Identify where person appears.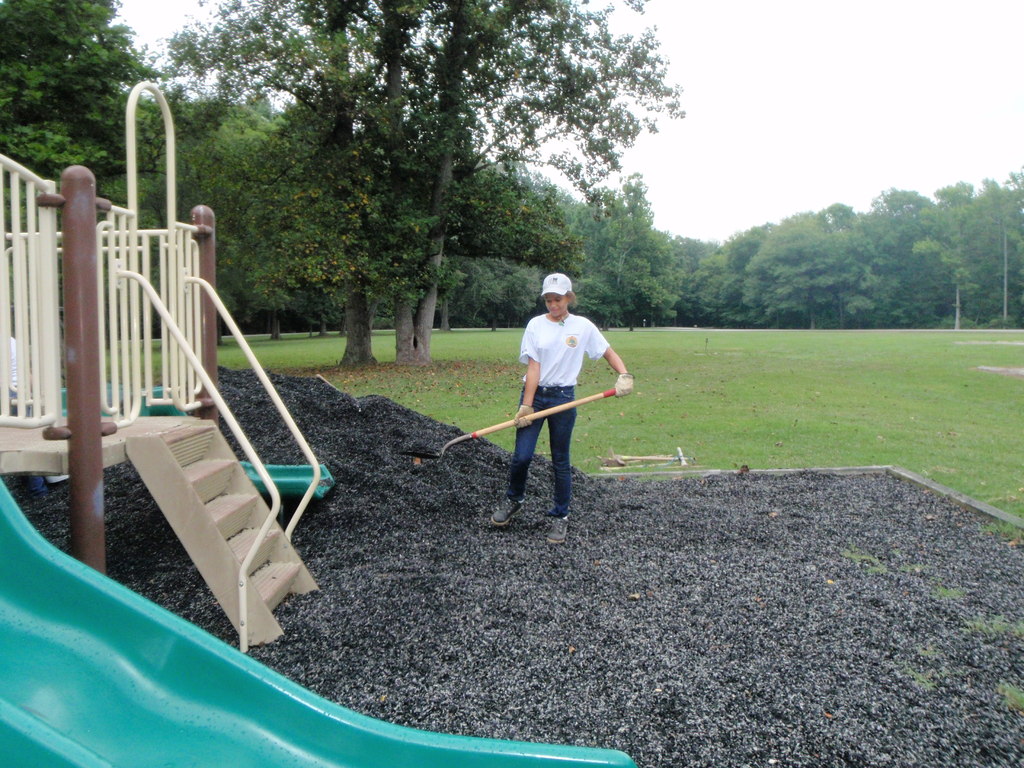
Appears at Rect(511, 282, 607, 534).
